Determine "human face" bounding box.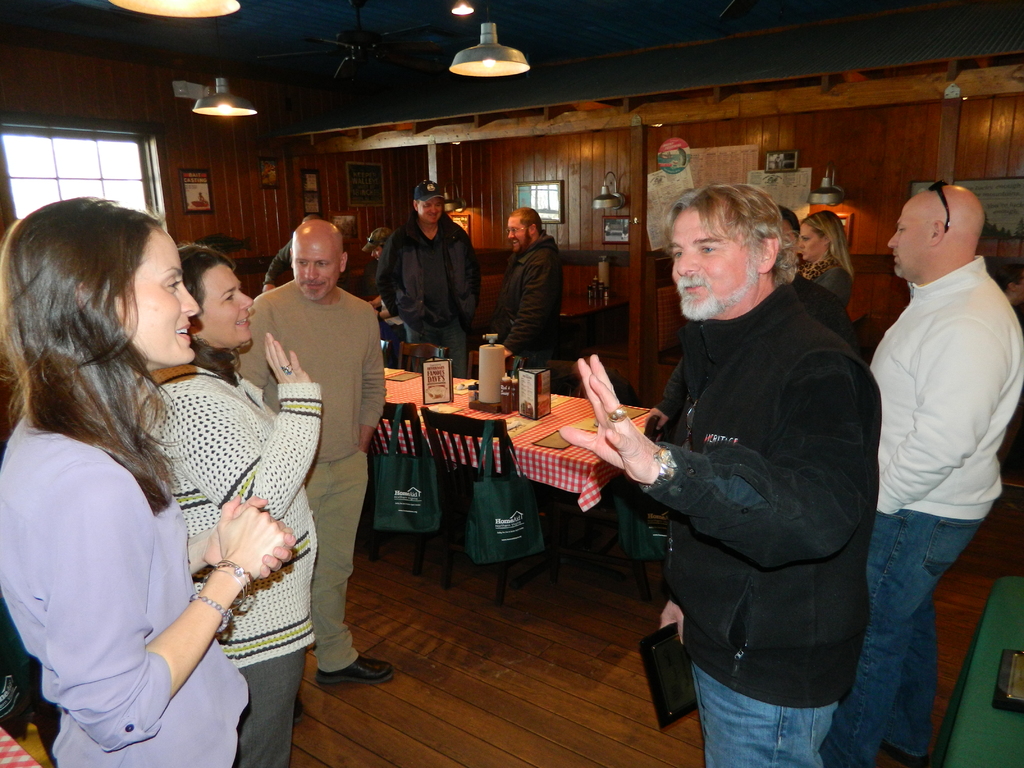
Determined: x1=506, y1=220, x2=527, y2=253.
